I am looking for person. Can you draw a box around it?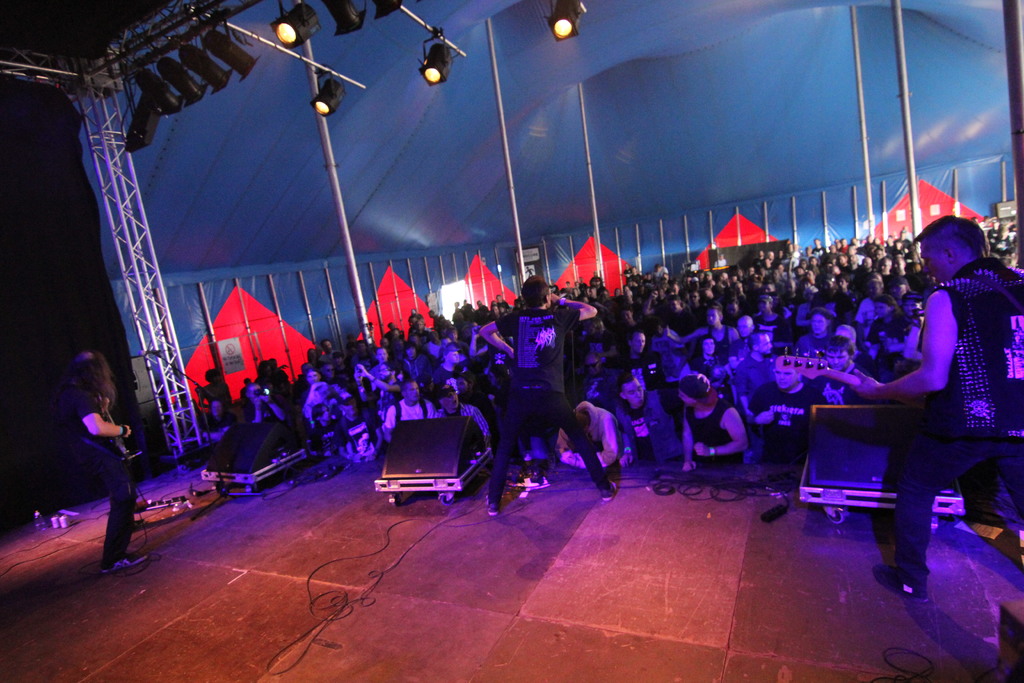
Sure, the bounding box is 894/242/903/252.
